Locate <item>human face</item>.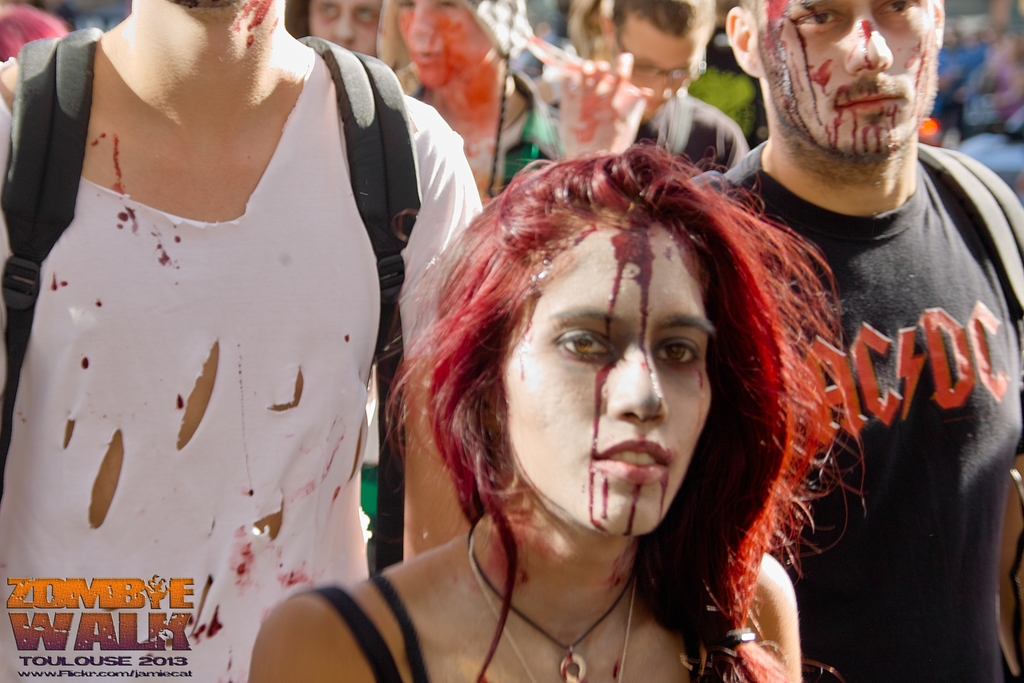
Bounding box: 393,0,492,88.
